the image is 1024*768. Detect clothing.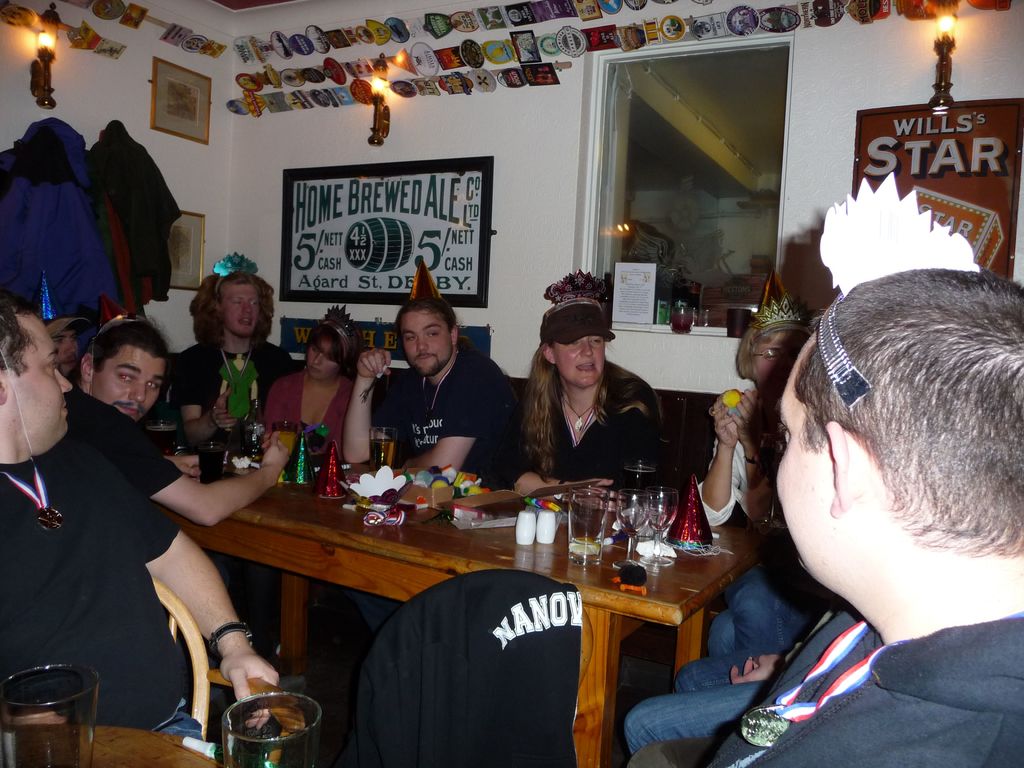
Detection: 519:366:663:495.
